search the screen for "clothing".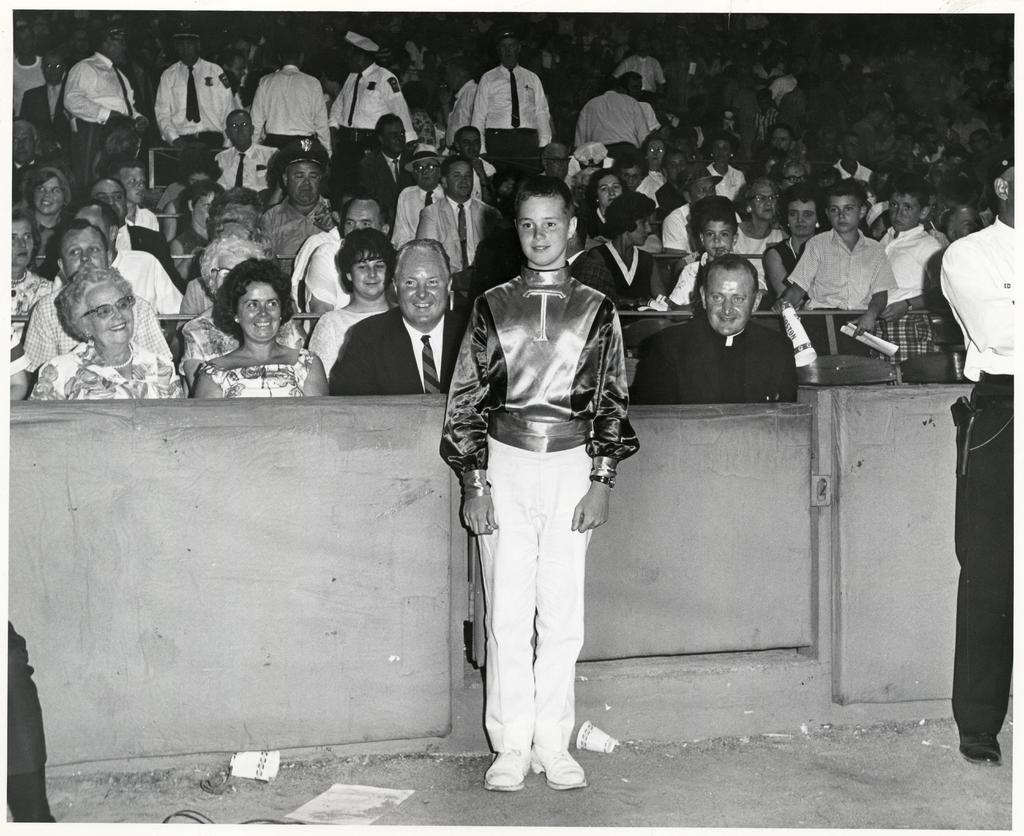
Found at {"x1": 70, "y1": 56, "x2": 154, "y2": 159}.
